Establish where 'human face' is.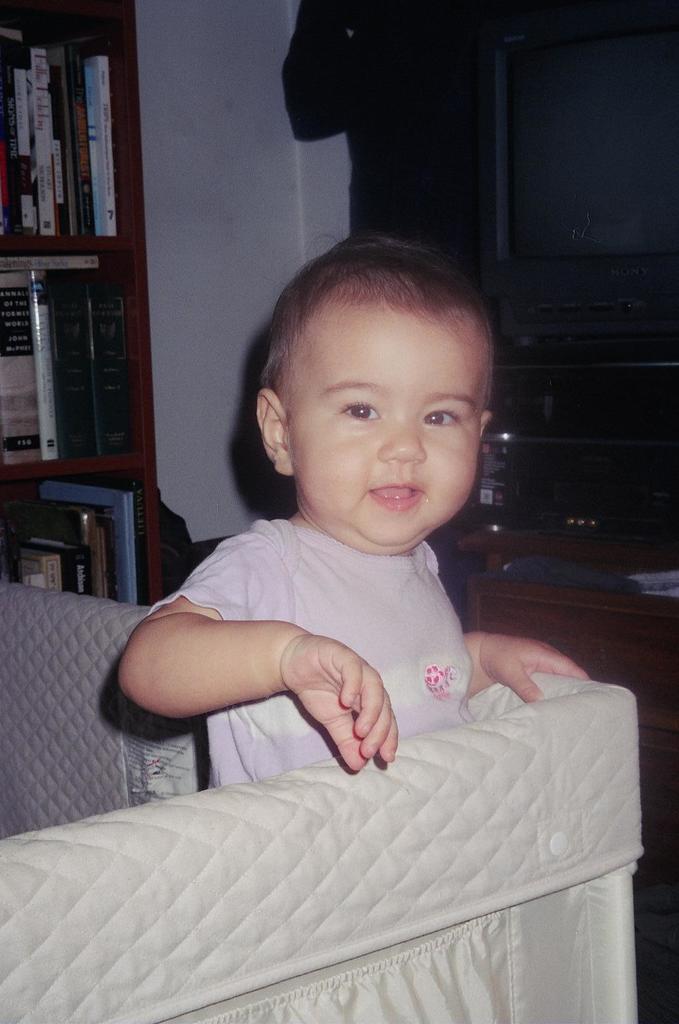
Established at bbox(287, 330, 488, 547).
